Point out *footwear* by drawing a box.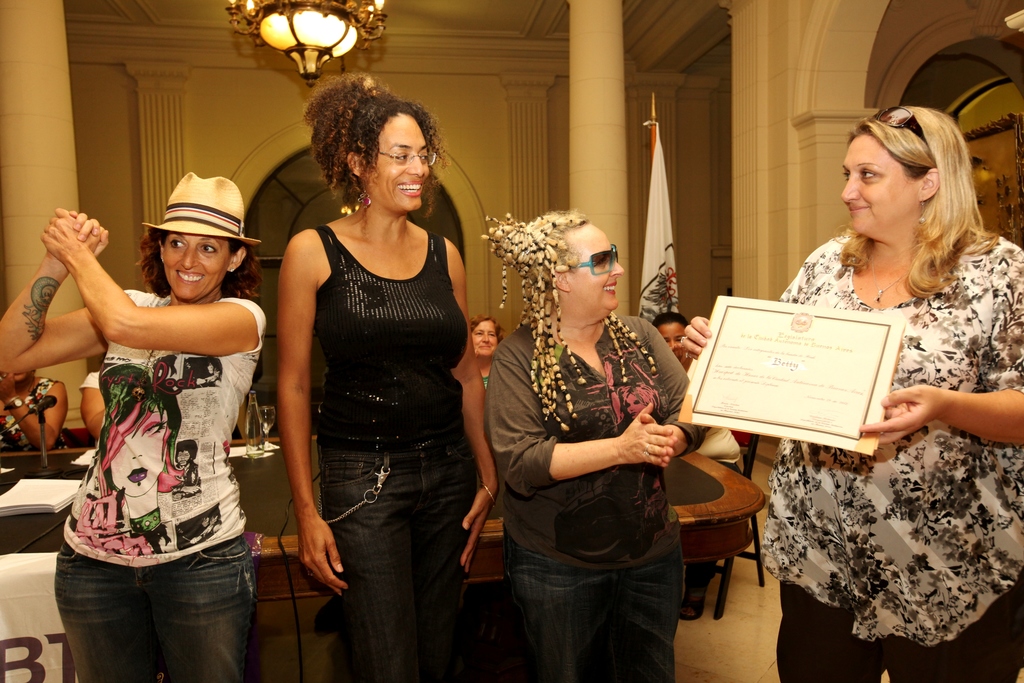
(x1=680, y1=565, x2=714, y2=621).
